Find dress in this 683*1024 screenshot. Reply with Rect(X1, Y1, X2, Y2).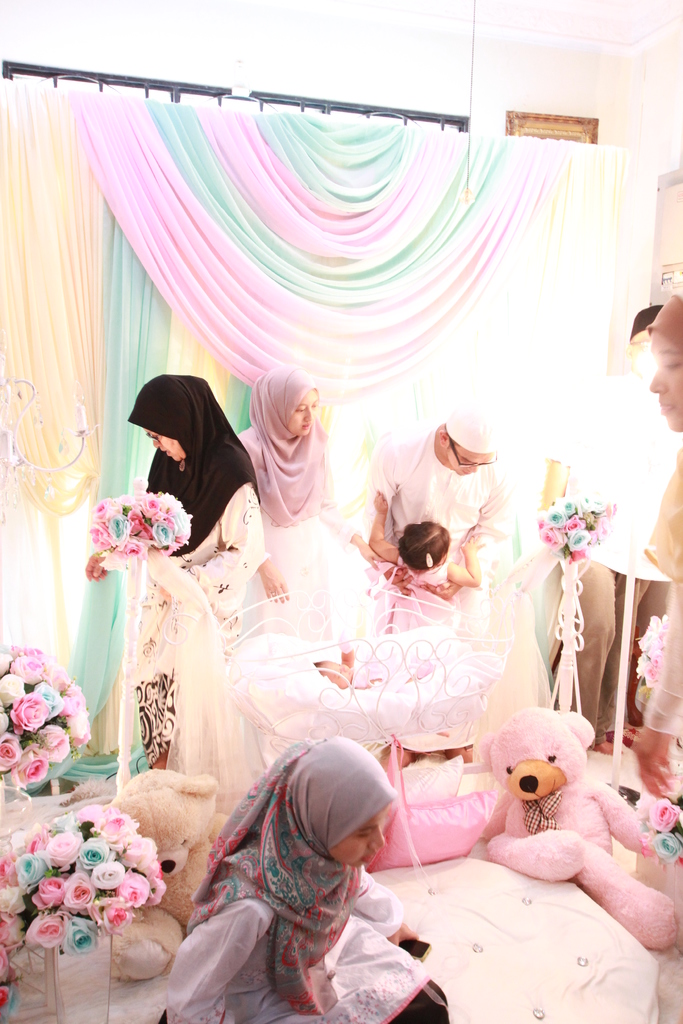
Rect(237, 496, 356, 643).
